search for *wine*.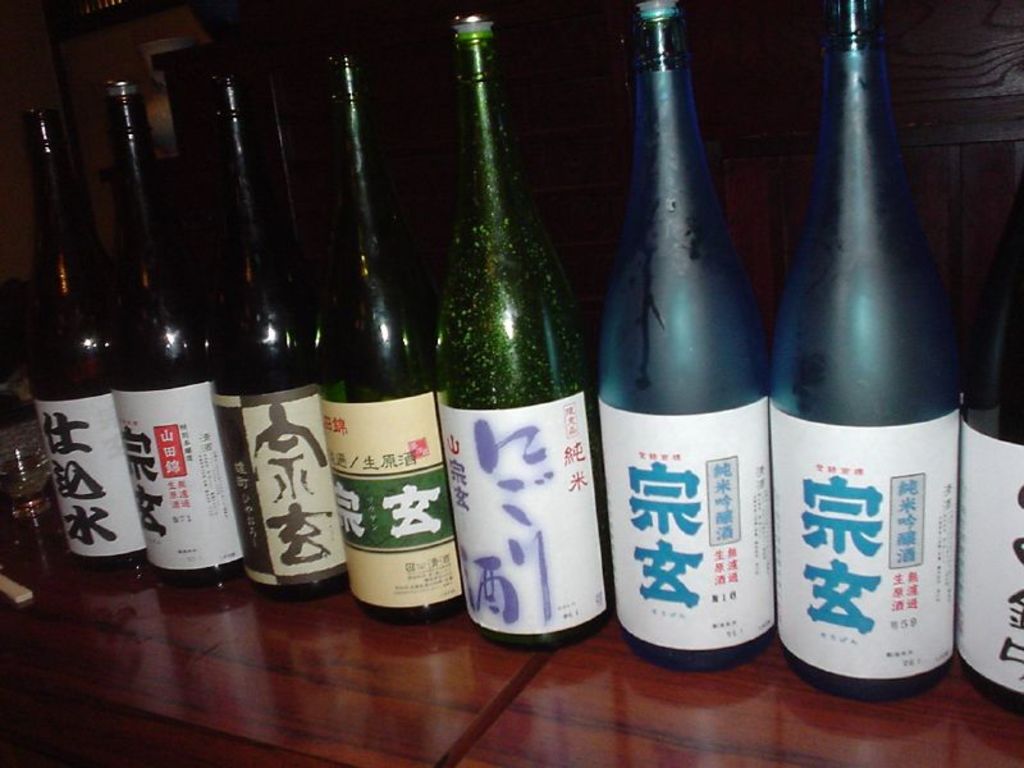
Found at (left=753, top=0, right=968, bottom=724).
